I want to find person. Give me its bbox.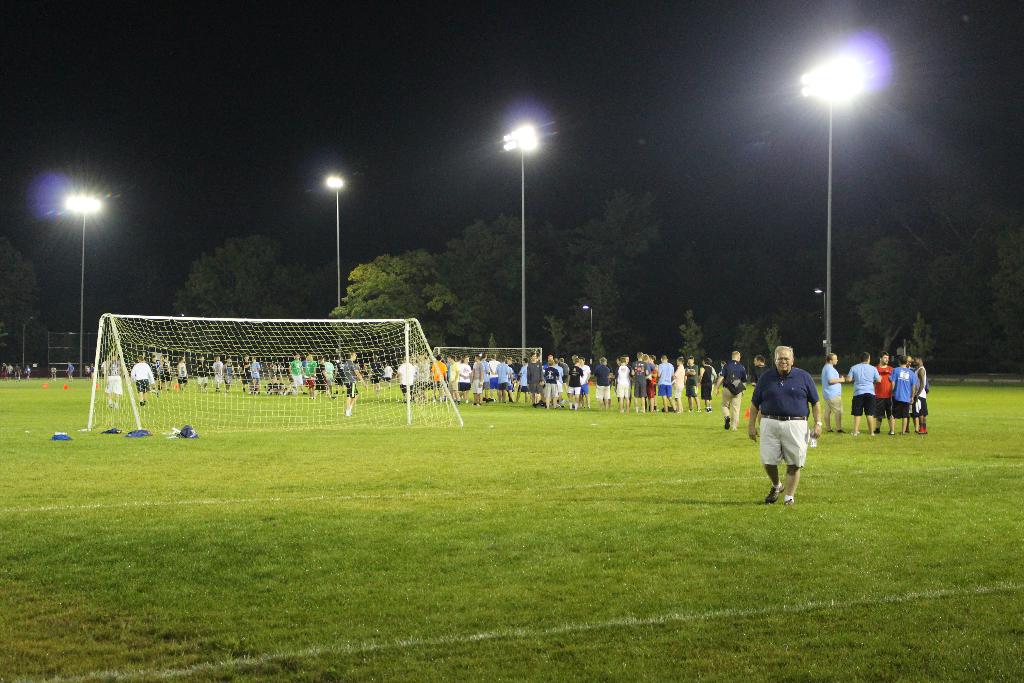
497 361 520 397.
